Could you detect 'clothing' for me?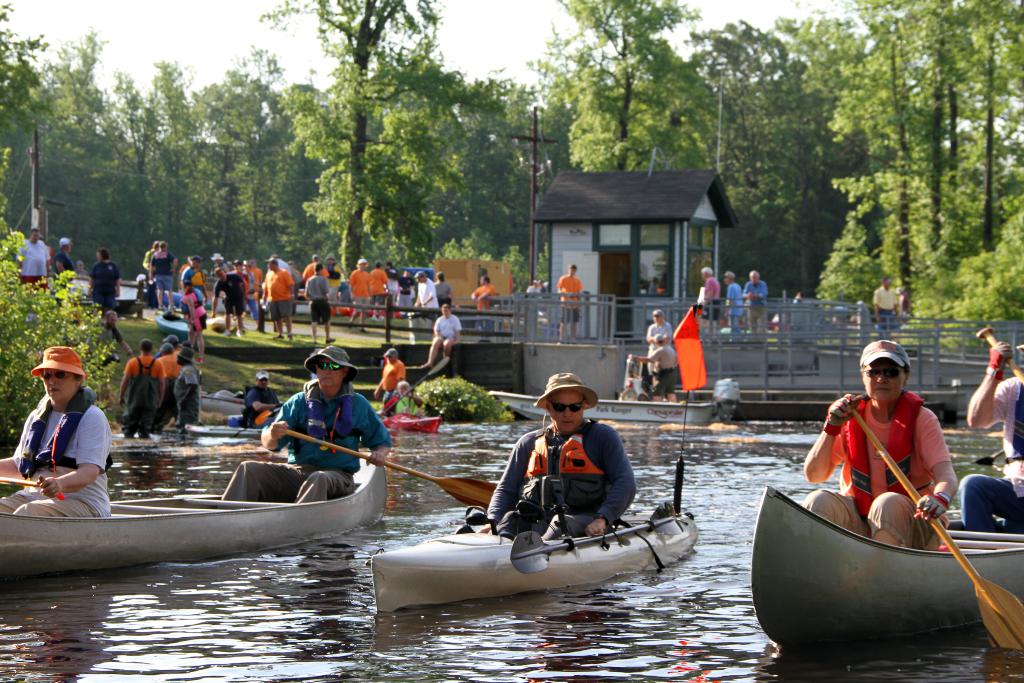
Detection result: [871, 286, 900, 321].
